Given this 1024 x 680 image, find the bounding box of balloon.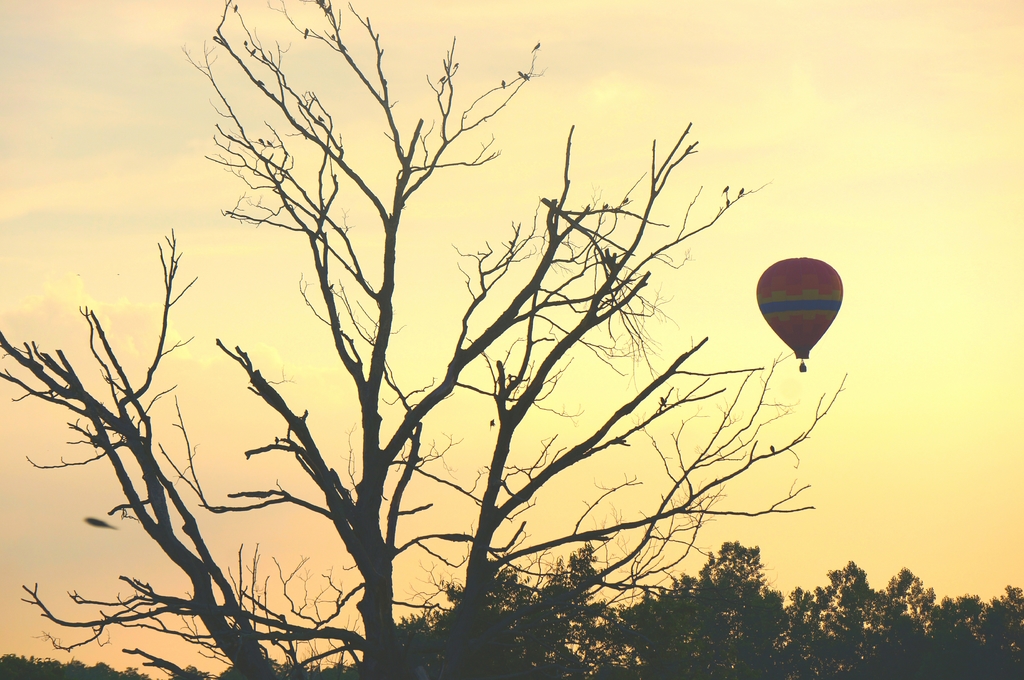
{"left": 755, "top": 253, "right": 844, "bottom": 358}.
